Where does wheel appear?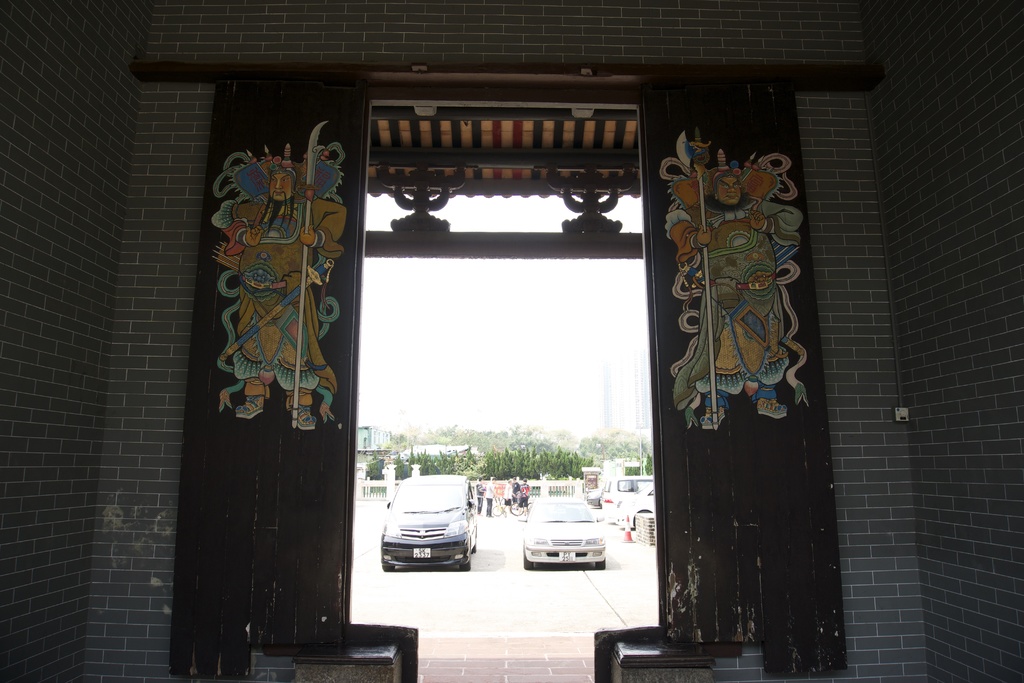
Appears at crop(492, 504, 502, 518).
